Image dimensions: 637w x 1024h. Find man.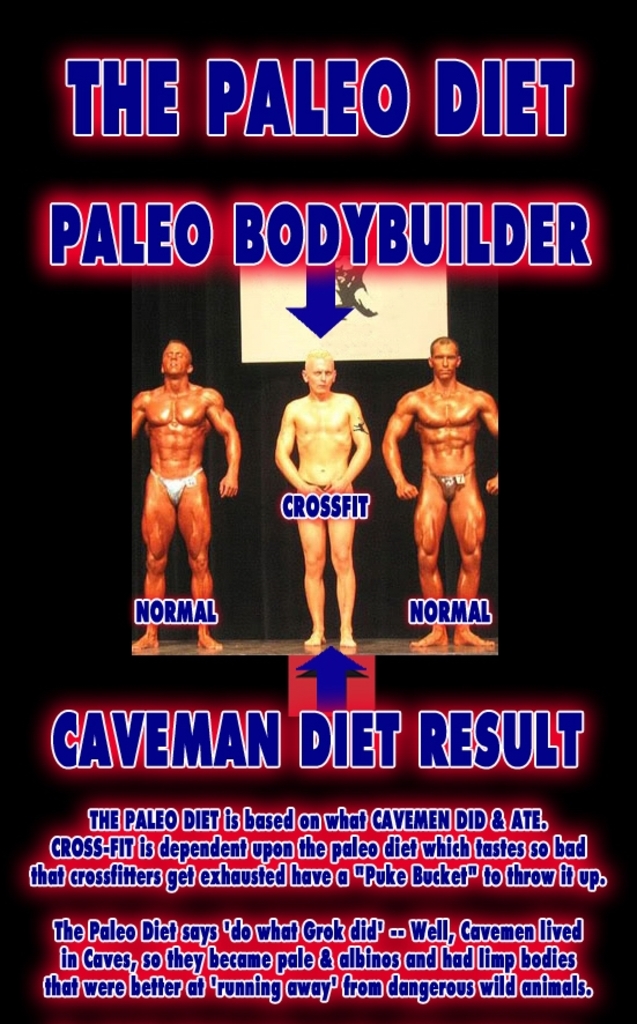
[x1=385, y1=332, x2=508, y2=643].
